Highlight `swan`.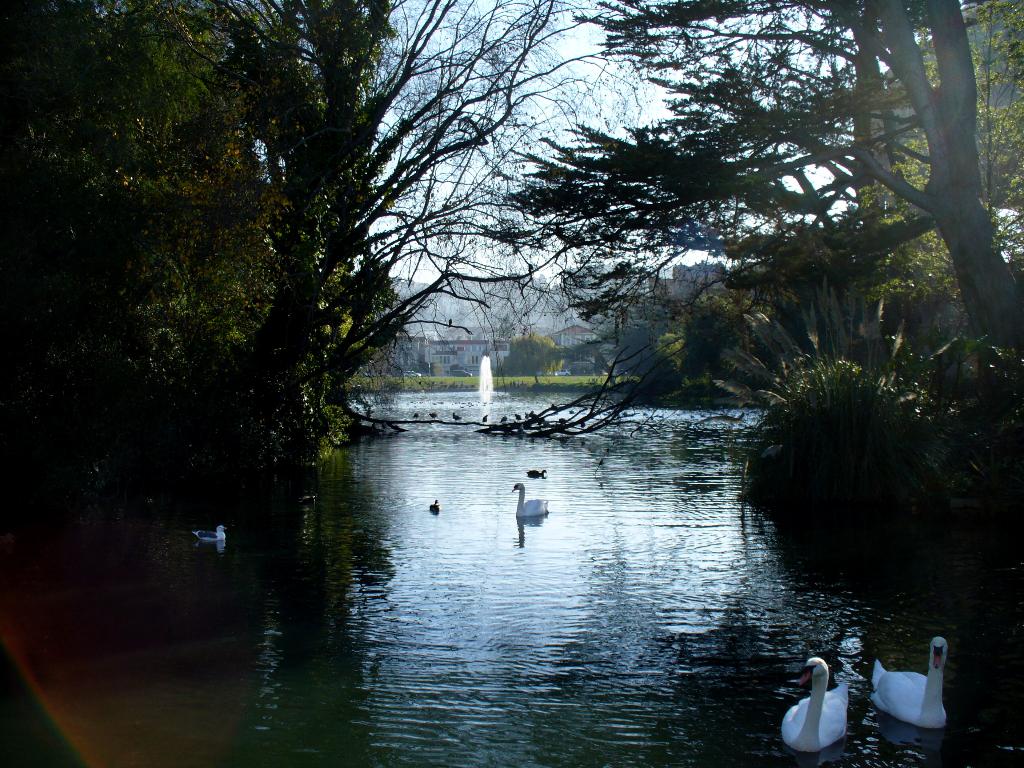
Highlighted region: left=877, top=643, right=959, bottom=746.
